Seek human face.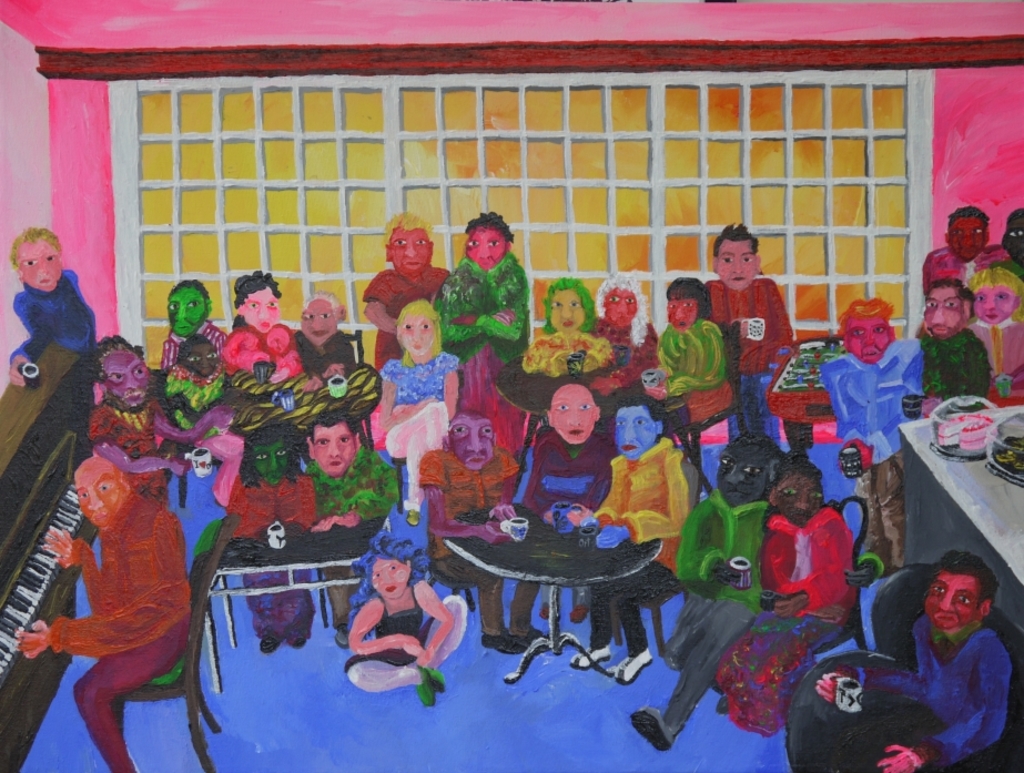
[left=668, top=296, right=698, bottom=330].
